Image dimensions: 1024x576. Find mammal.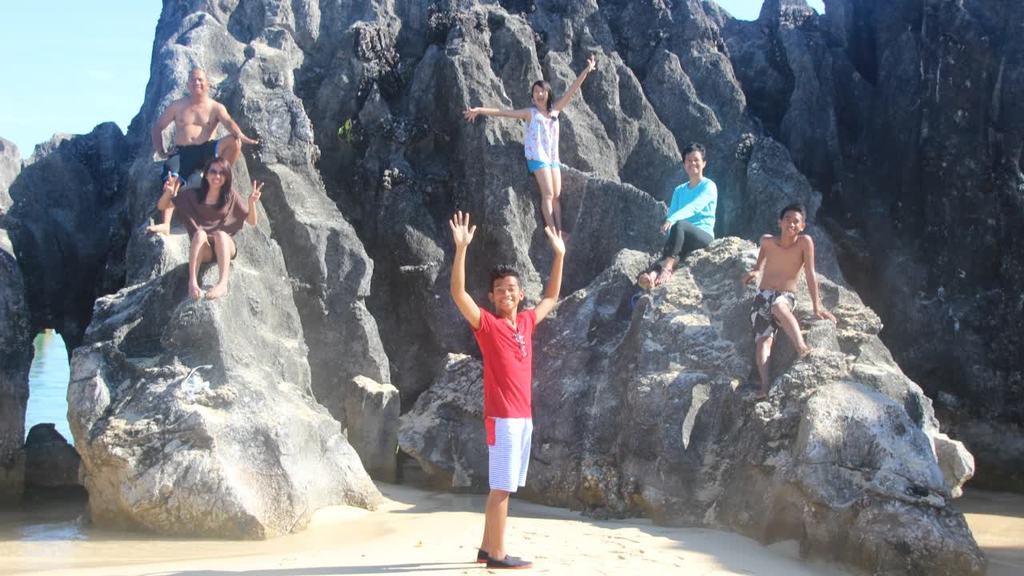
rect(148, 66, 262, 235).
